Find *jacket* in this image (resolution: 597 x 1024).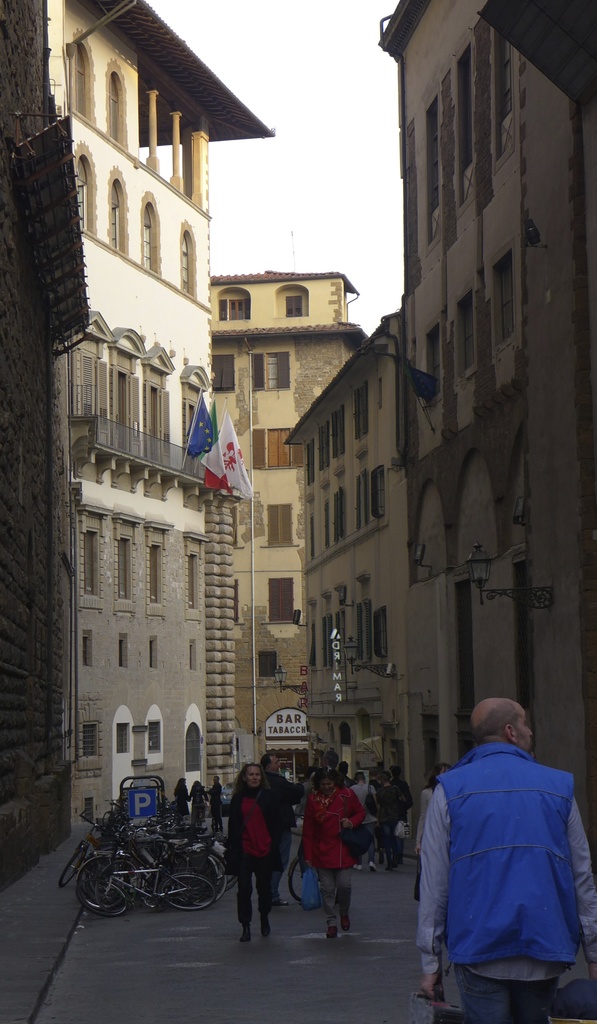
box=[418, 713, 580, 982].
